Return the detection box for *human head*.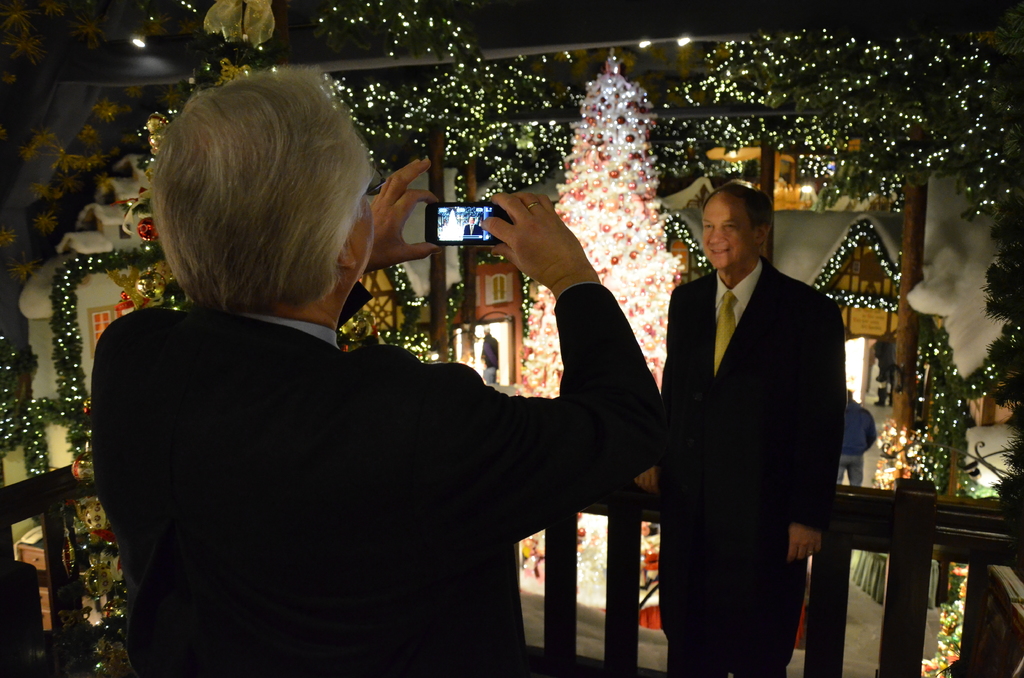
left=467, top=216, right=479, bottom=226.
